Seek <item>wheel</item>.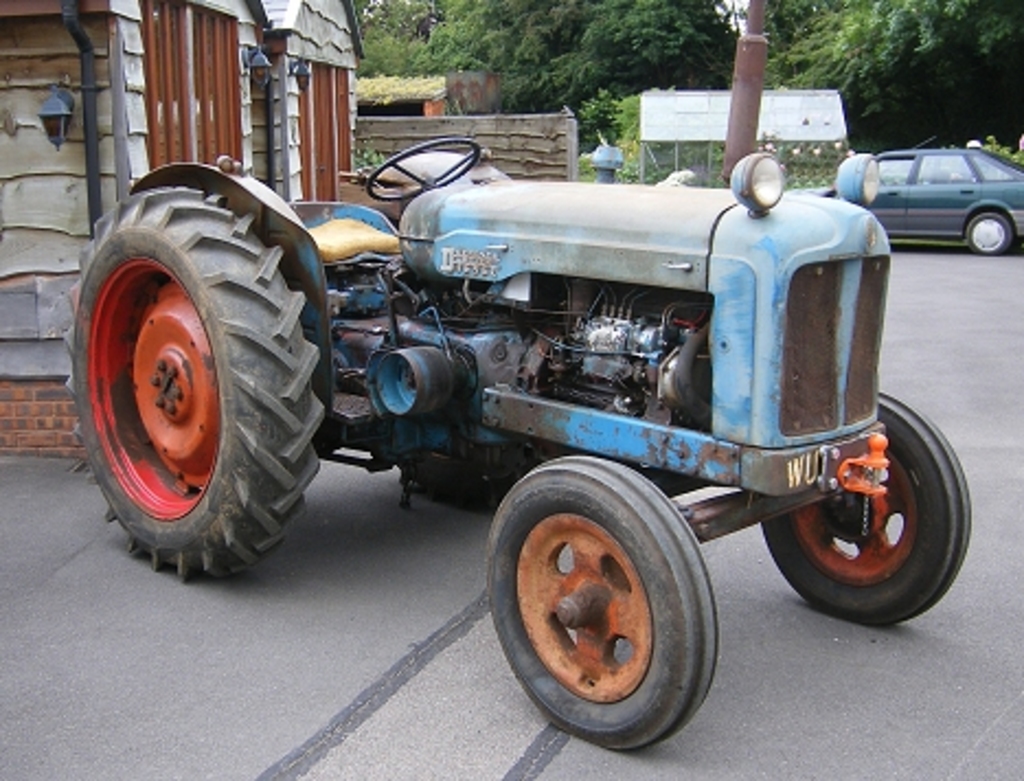
(left=485, top=454, right=717, bottom=752).
